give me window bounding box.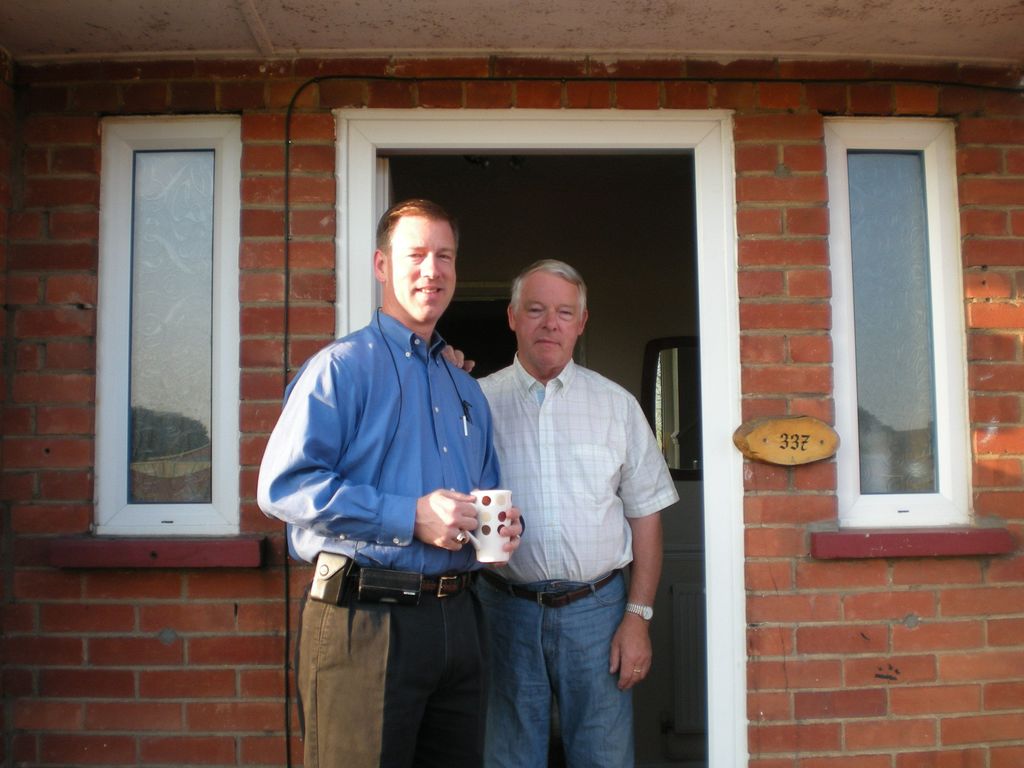
box=[825, 108, 975, 529].
